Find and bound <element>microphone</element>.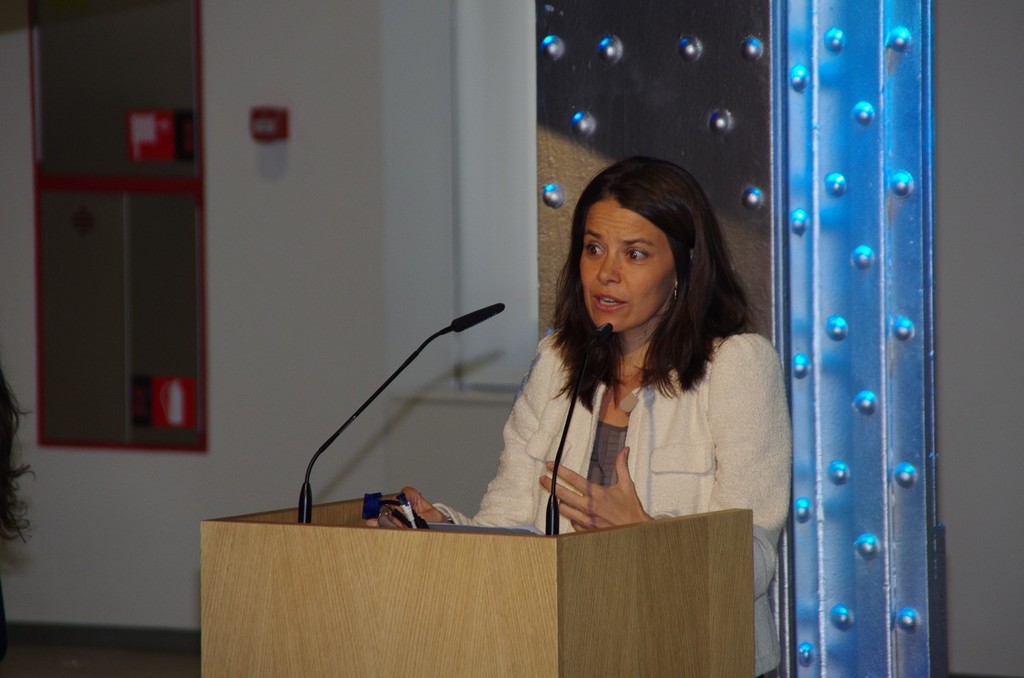
Bound: crop(576, 322, 609, 374).
